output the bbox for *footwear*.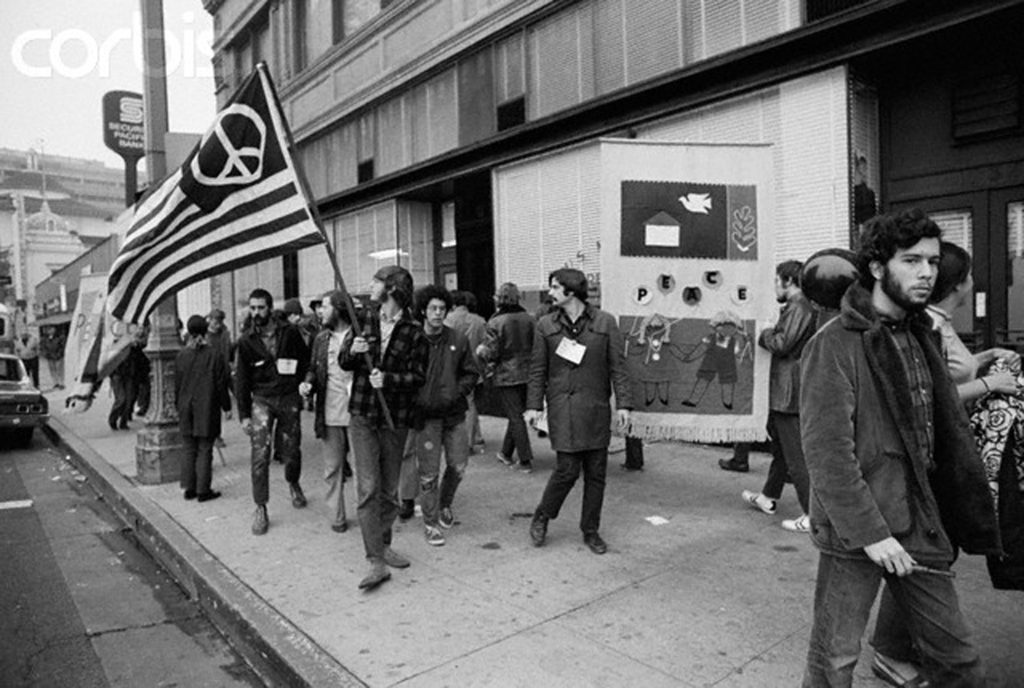
locate(224, 410, 231, 420).
